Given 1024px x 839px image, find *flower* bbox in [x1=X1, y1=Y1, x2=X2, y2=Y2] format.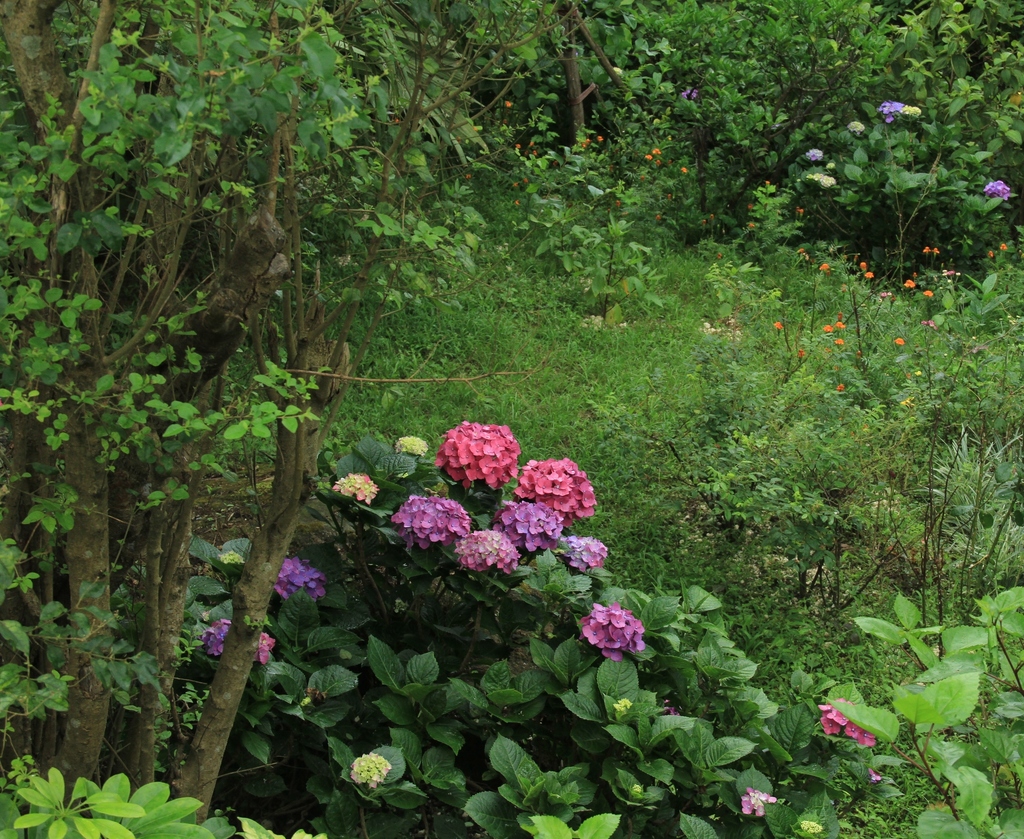
[x1=521, y1=457, x2=596, y2=527].
